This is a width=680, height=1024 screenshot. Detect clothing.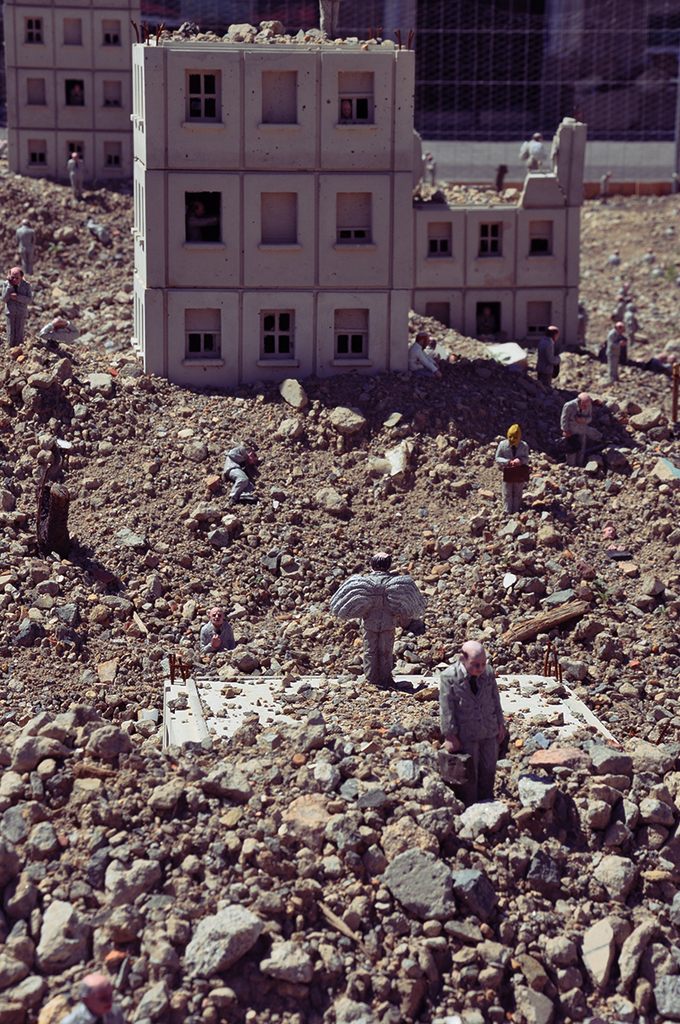
<region>603, 315, 644, 391</region>.
